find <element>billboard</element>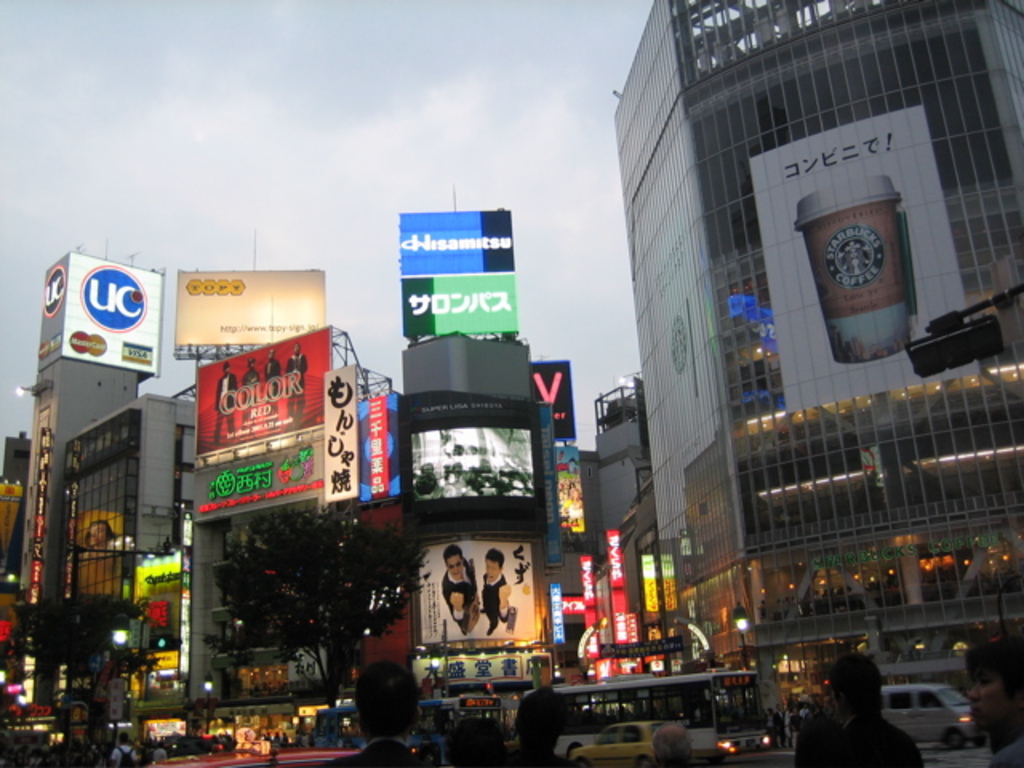
322, 360, 360, 499
